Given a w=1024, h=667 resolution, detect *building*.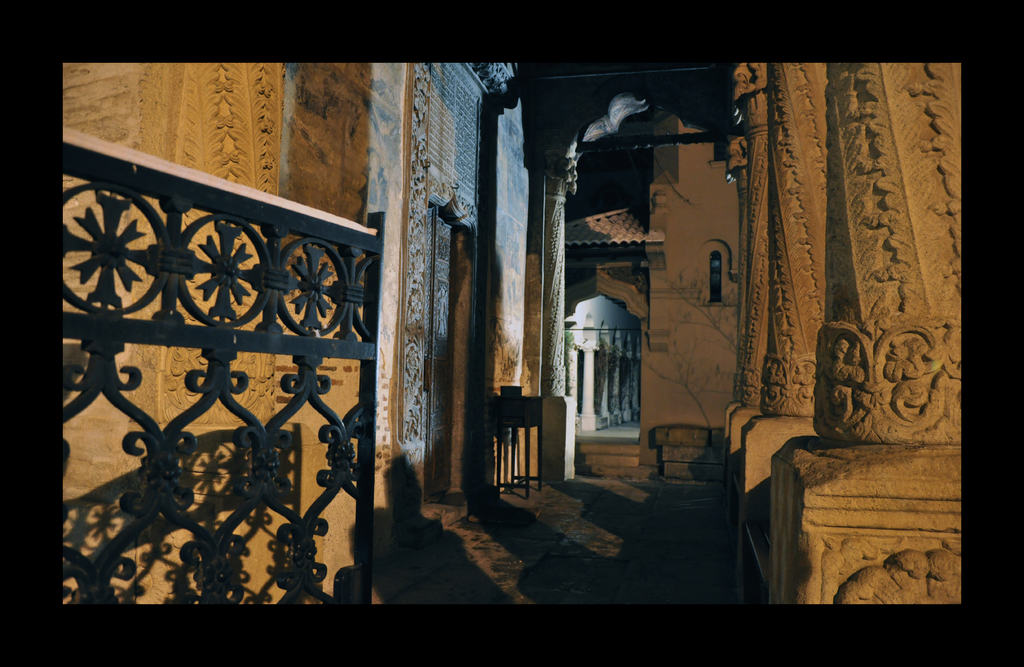
[566,116,740,479].
